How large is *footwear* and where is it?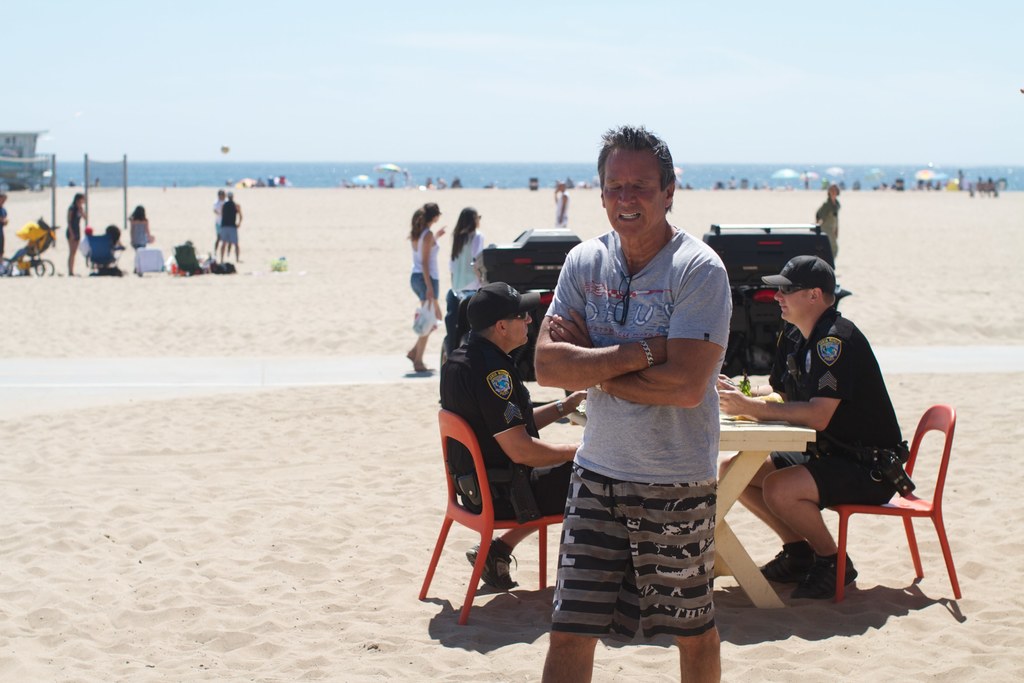
Bounding box: (left=462, top=534, right=516, bottom=589).
